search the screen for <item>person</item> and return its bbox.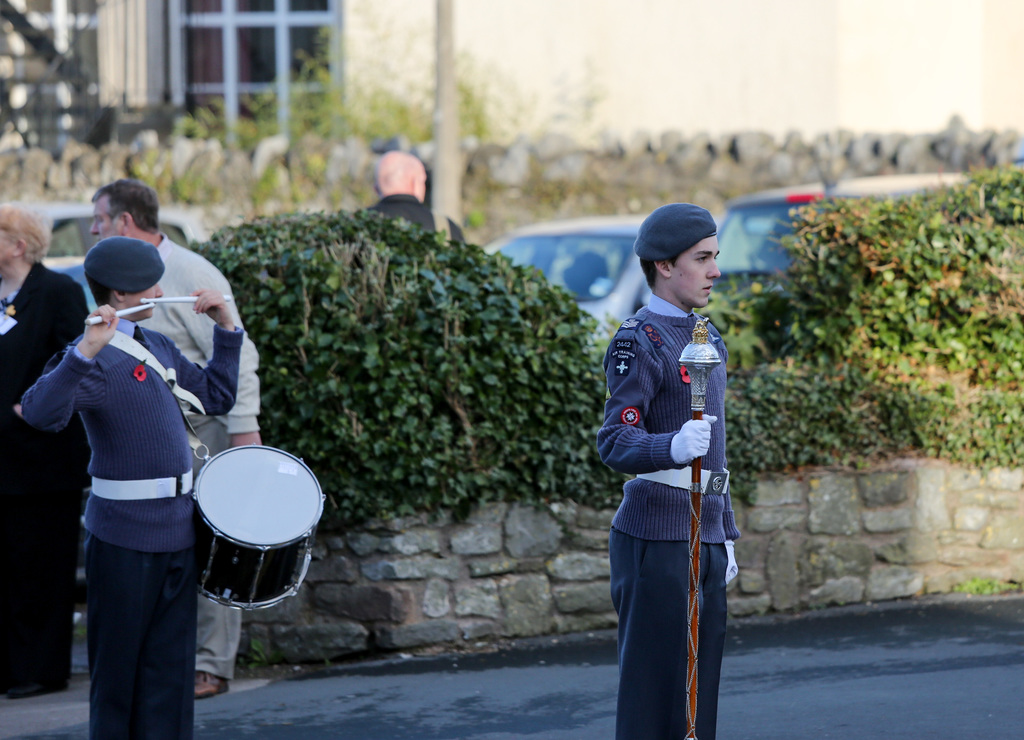
Found: [x1=17, y1=237, x2=248, y2=739].
